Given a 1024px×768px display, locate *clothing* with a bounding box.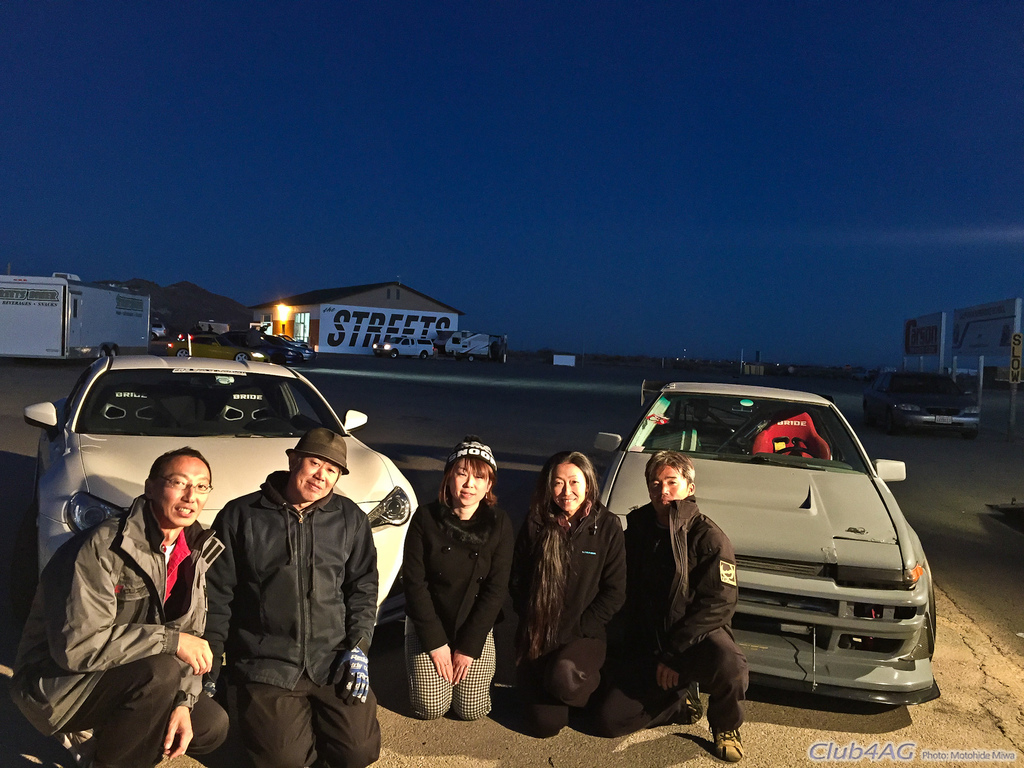
Located: 511, 499, 629, 641.
